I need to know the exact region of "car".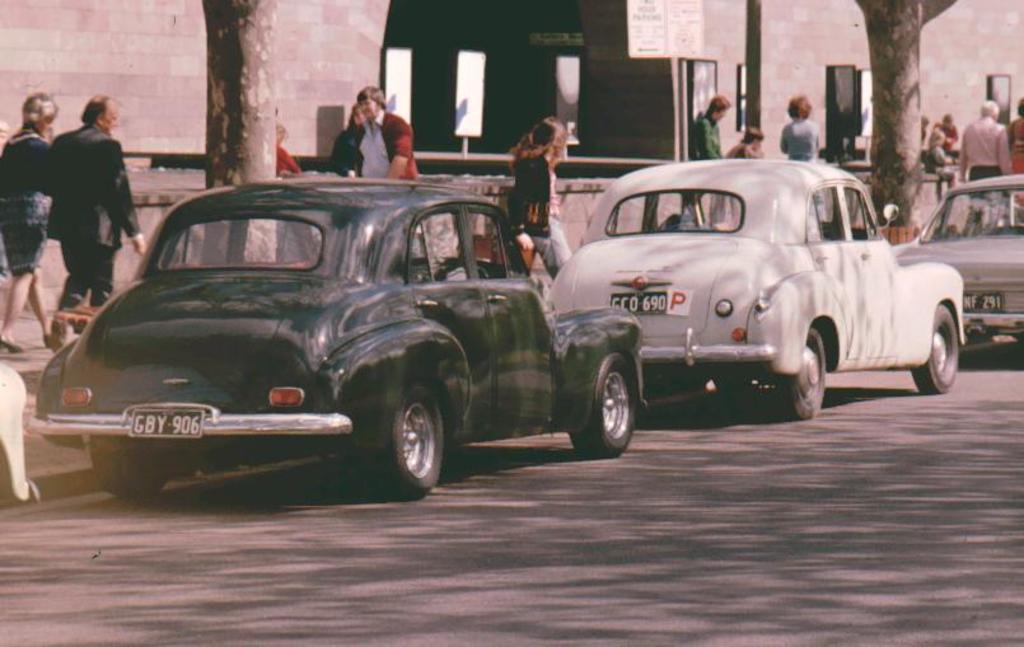
Region: 890/168/1023/343.
